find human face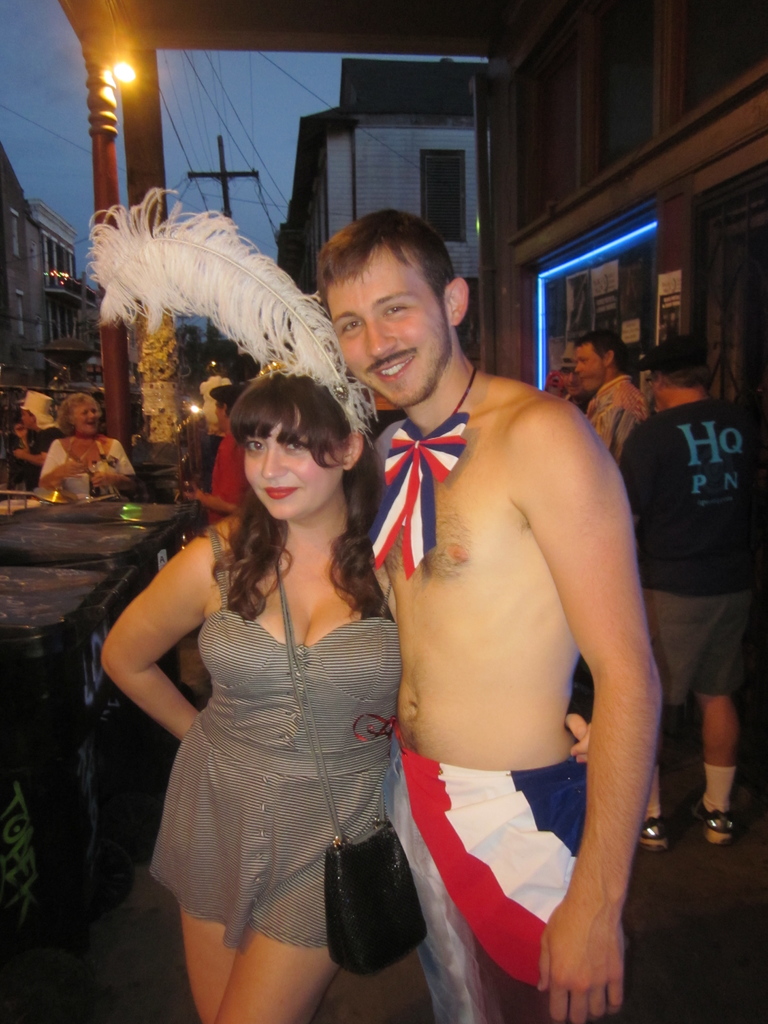
577,340,607,391
